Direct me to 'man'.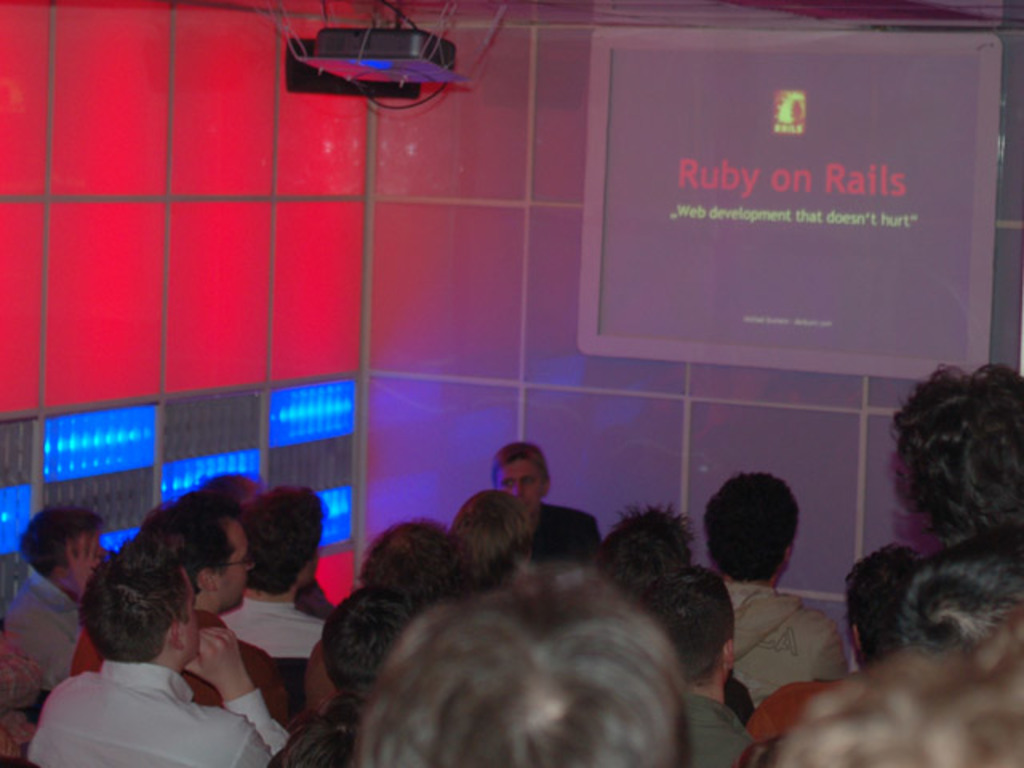
Direction: (704, 470, 848, 714).
